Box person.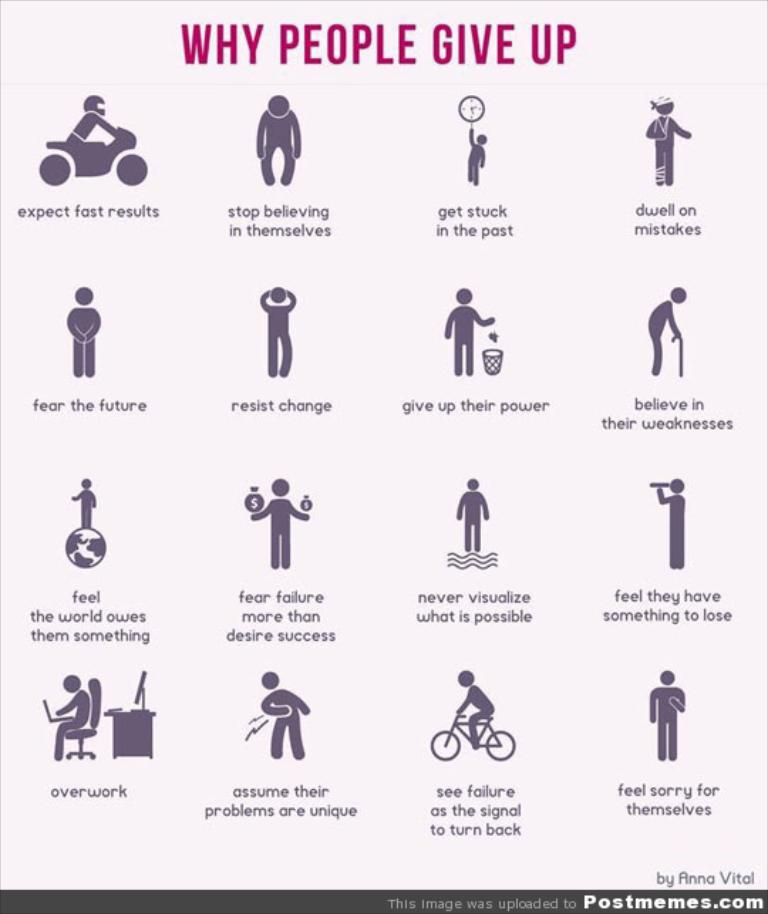
detection(457, 479, 491, 547).
